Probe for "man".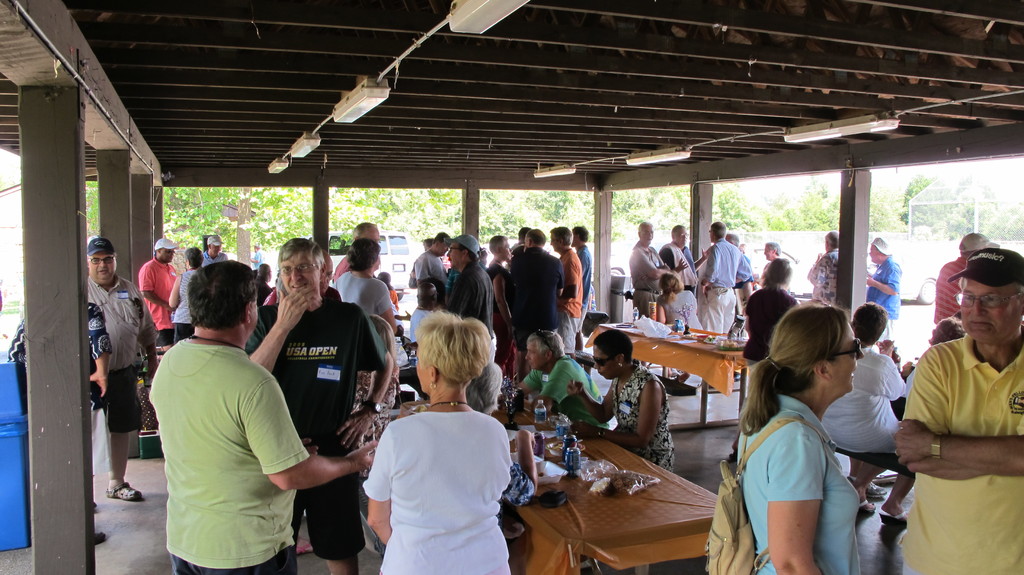
Probe result: bbox=(867, 234, 902, 341).
